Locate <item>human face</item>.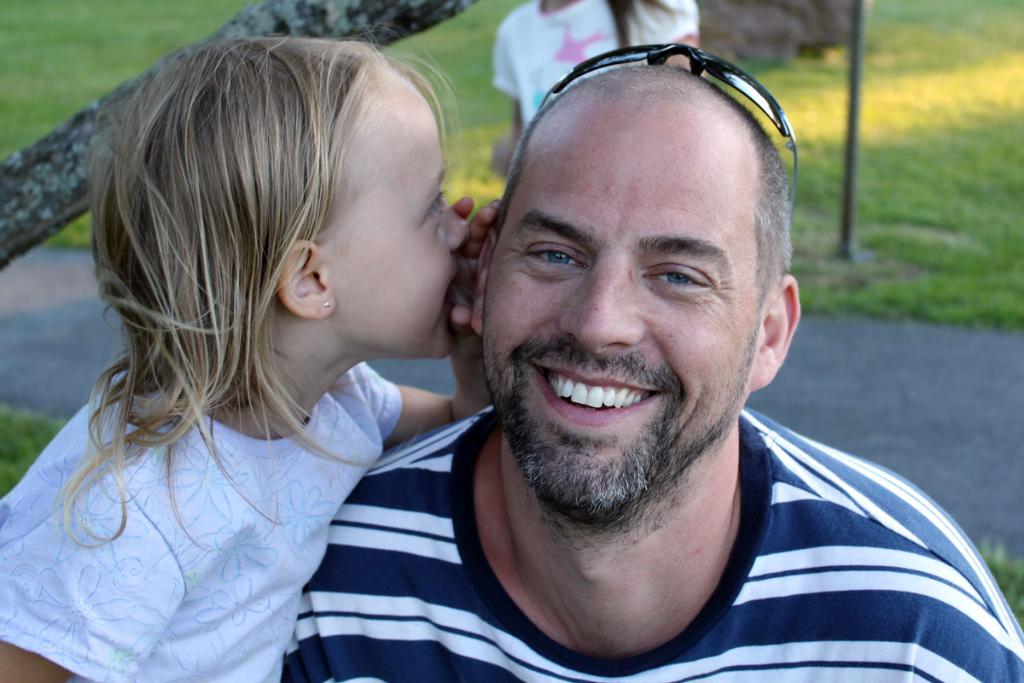
Bounding box: 337 98 469 361.
